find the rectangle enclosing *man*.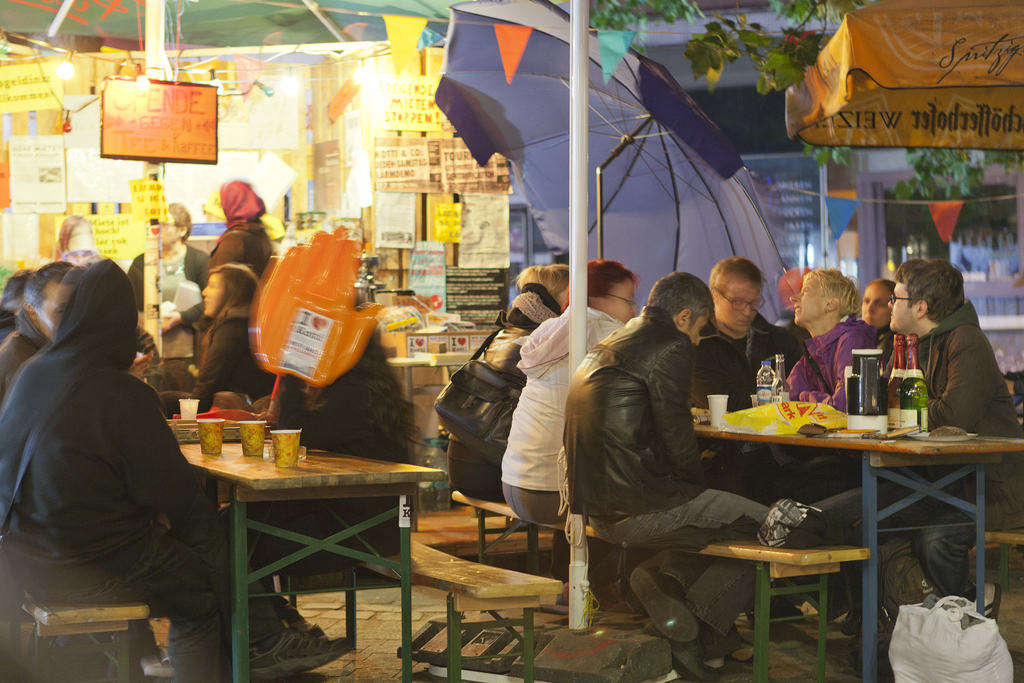
region(686, 244, 772, 441).
